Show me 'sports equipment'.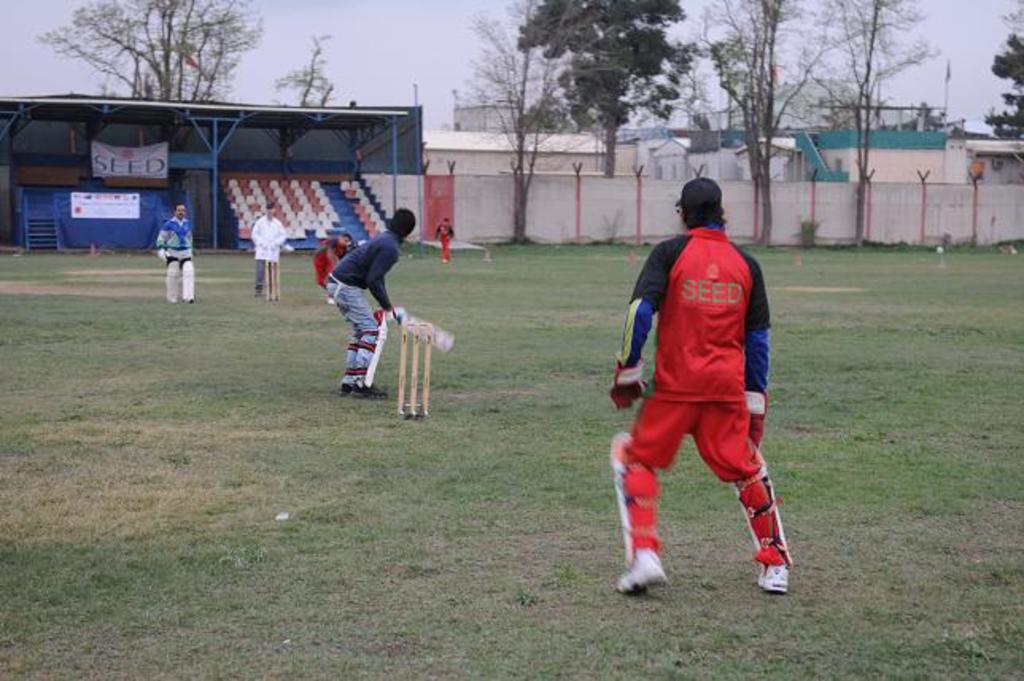
'sports equipment' is here: (347,382,393,403).
